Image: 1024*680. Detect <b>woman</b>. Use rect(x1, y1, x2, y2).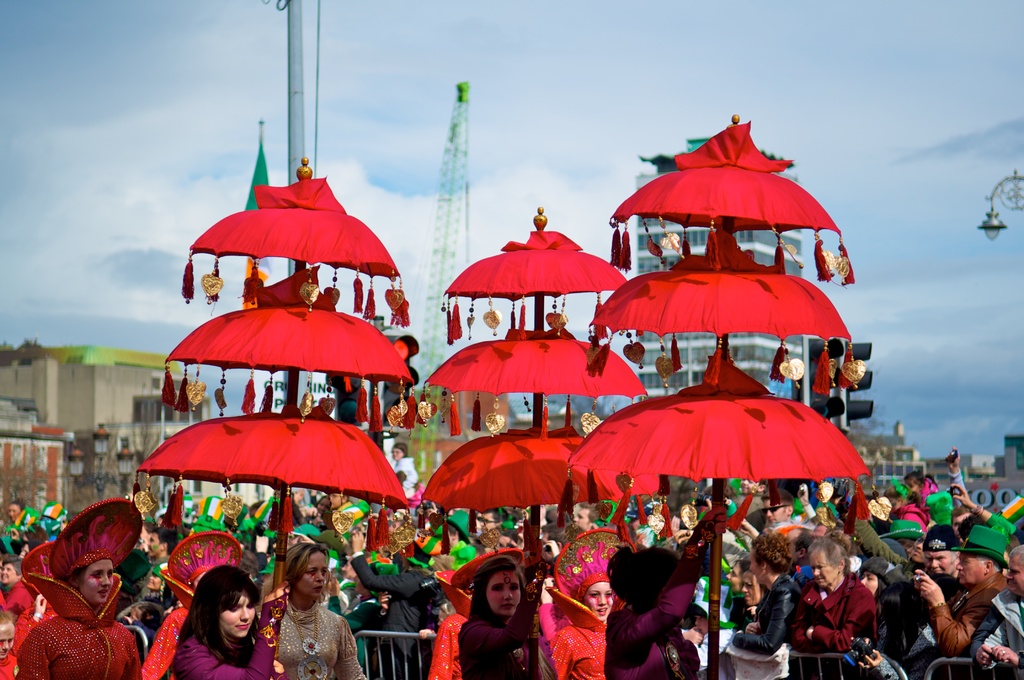
rect(13, 558, 140, 677).
